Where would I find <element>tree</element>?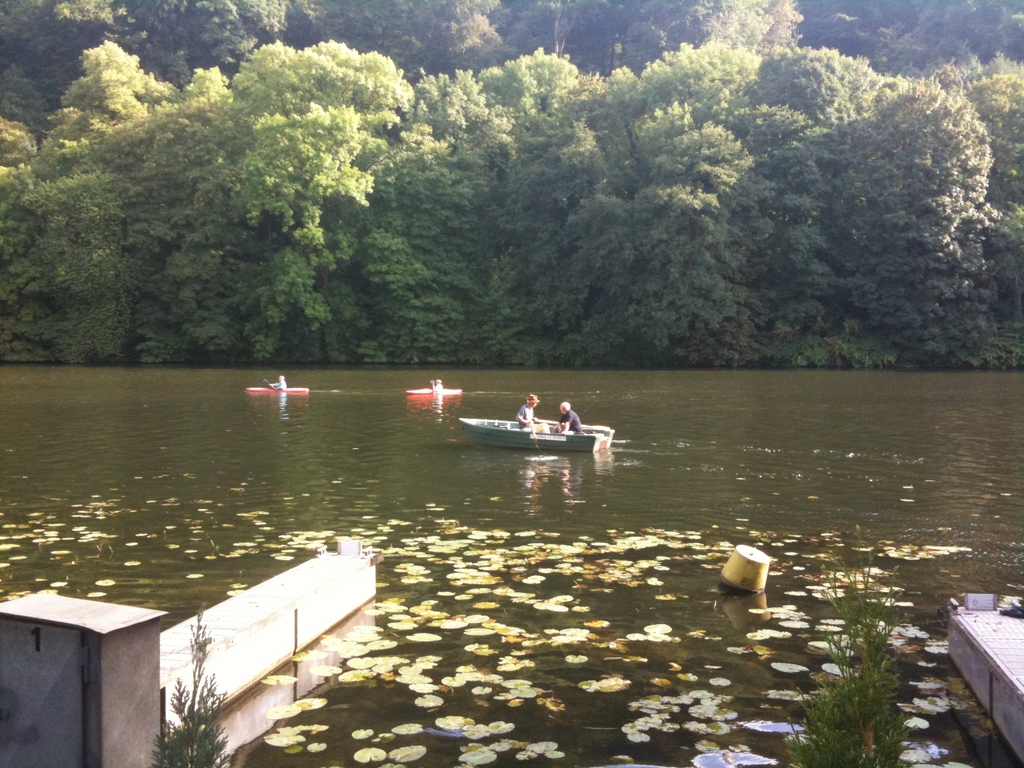
At locate(829, 65, 1000, 364).
